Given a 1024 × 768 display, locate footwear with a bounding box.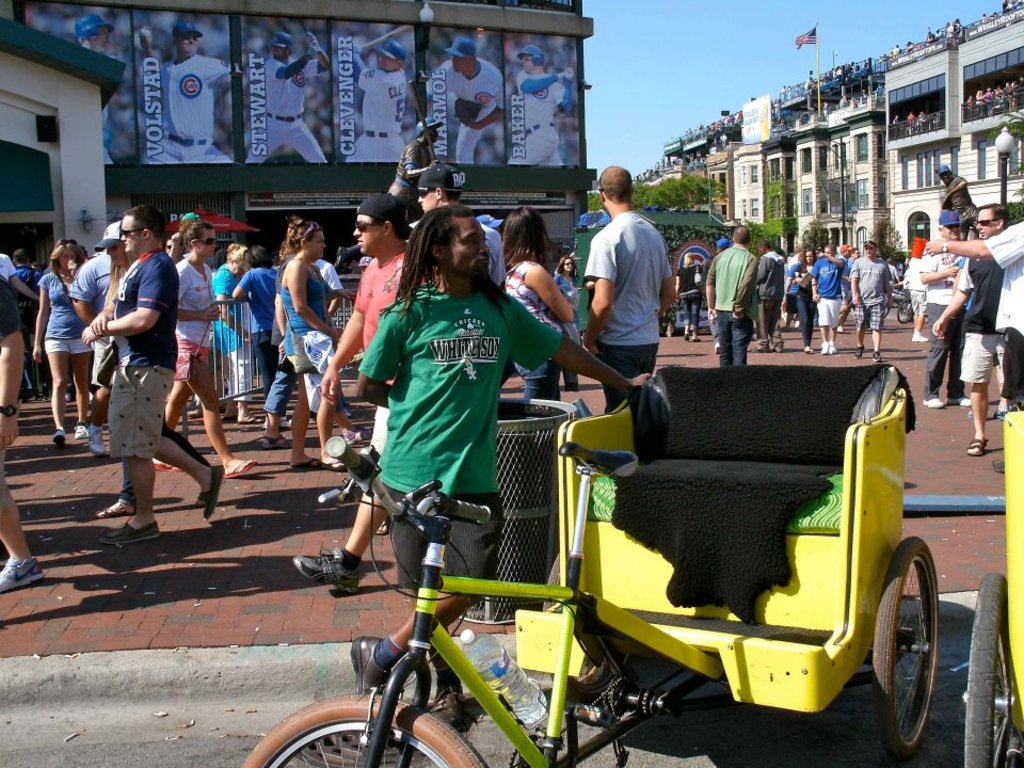
Located: [left=771, top=346, right=783, bottom=354].
